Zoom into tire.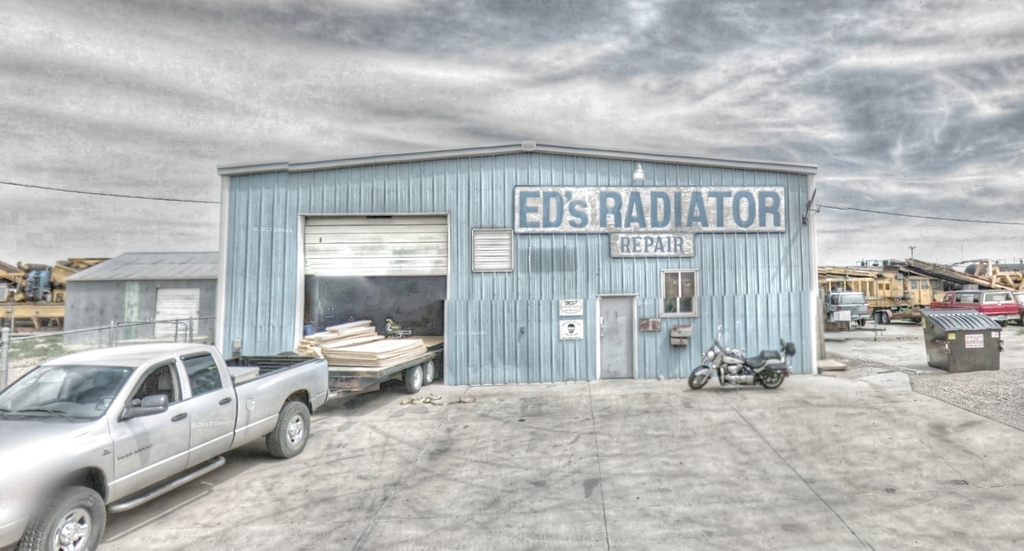
Zoom target: (760, 370, 783, 391).
